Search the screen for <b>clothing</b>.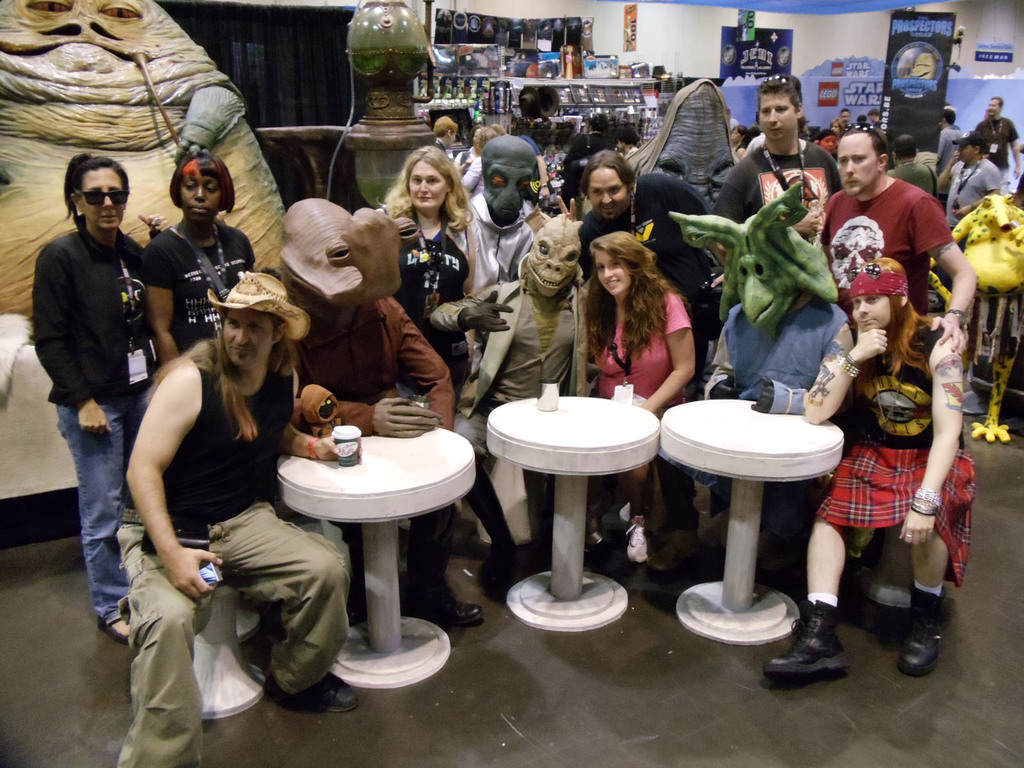
Found at {"left": 276, "top": 280, "right": 445, "bottom": 620}.
